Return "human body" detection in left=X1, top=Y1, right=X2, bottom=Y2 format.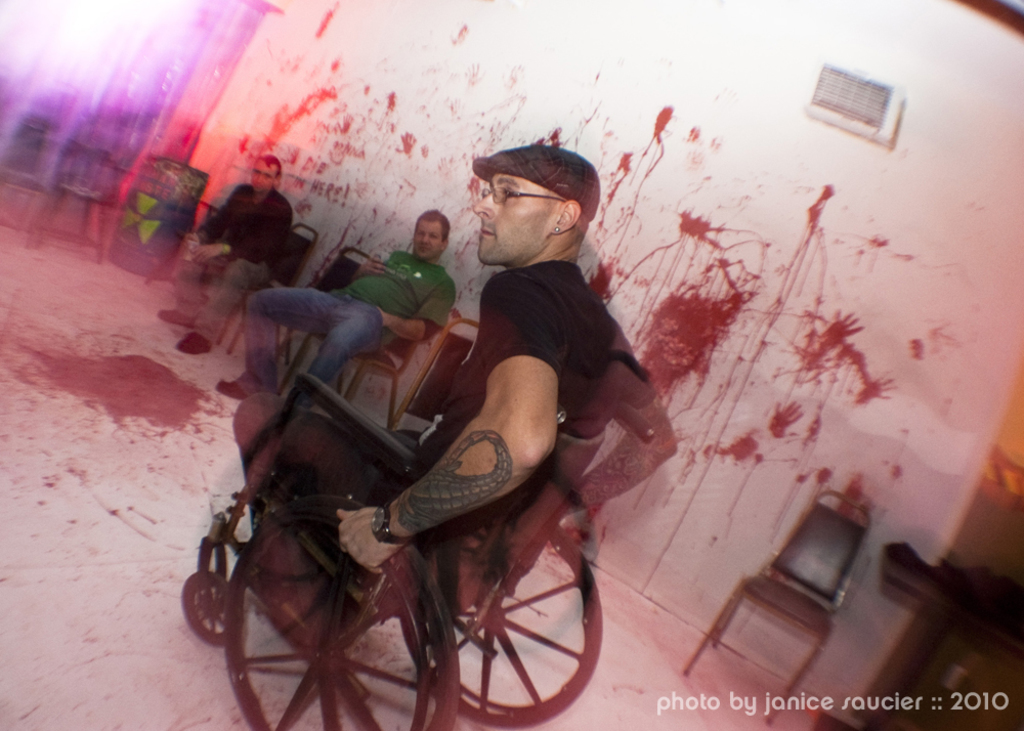
left=232, top=147, right=675, bottom=606.
